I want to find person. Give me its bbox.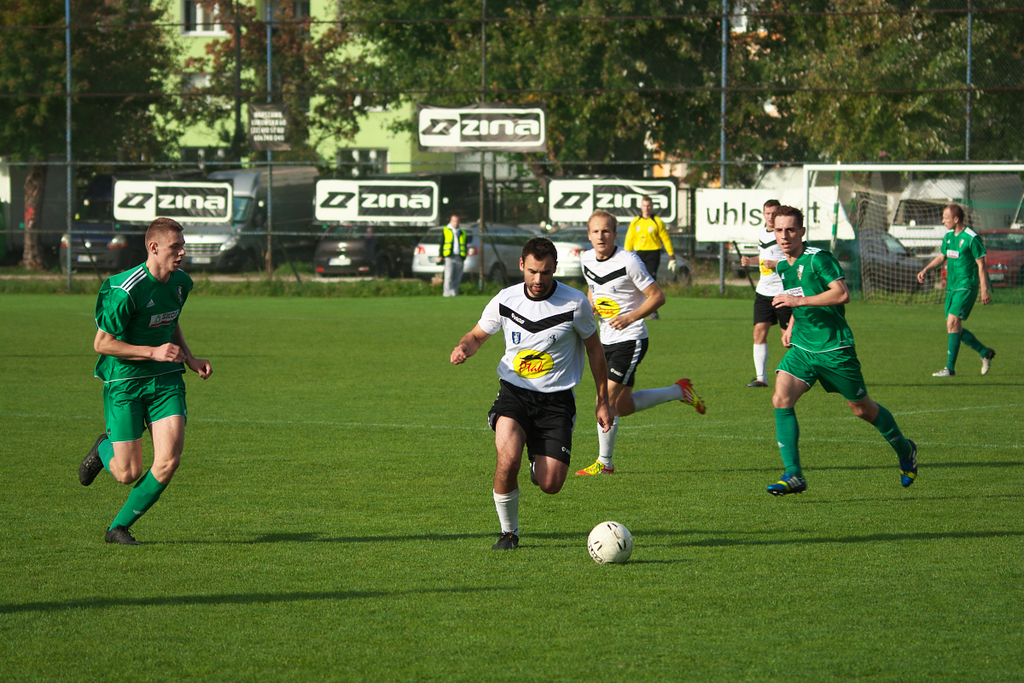
pyautogui.locateOnScreen(574, 211, 711, 483).
